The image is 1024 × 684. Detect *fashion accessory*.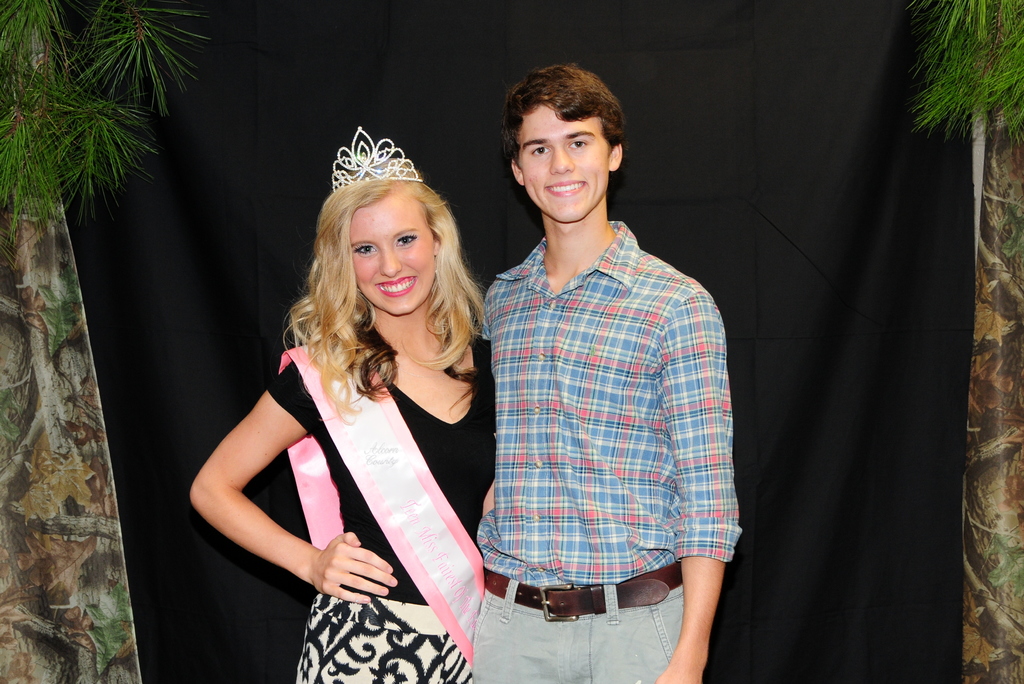
Detection: [488, 560, 686, 623].
